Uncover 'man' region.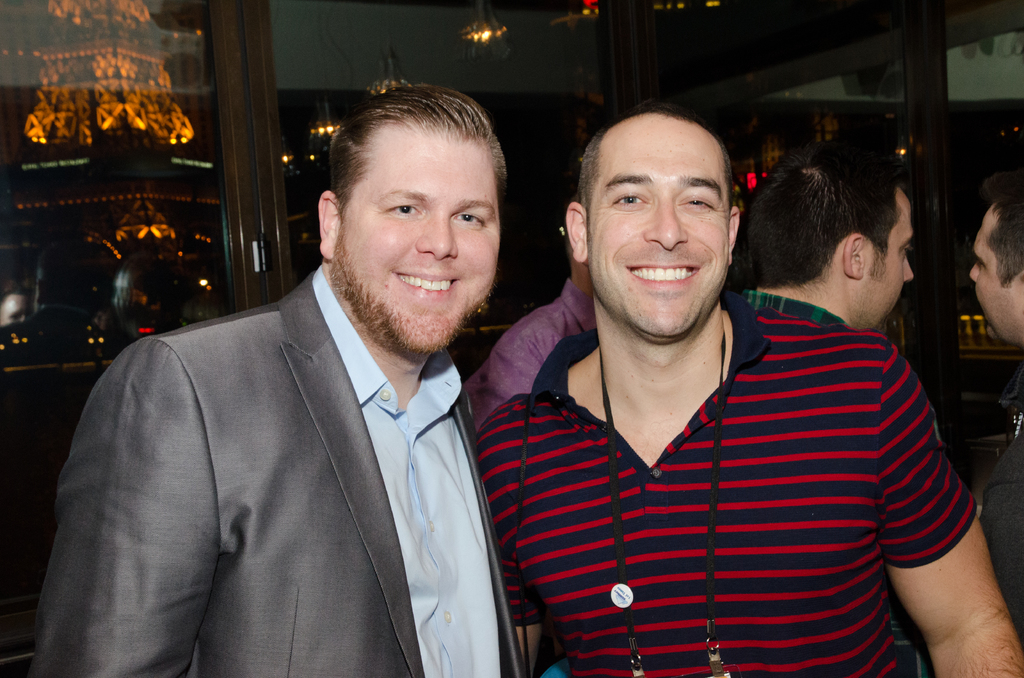
Uncovered: crop(477, 96, 1023, 677).
